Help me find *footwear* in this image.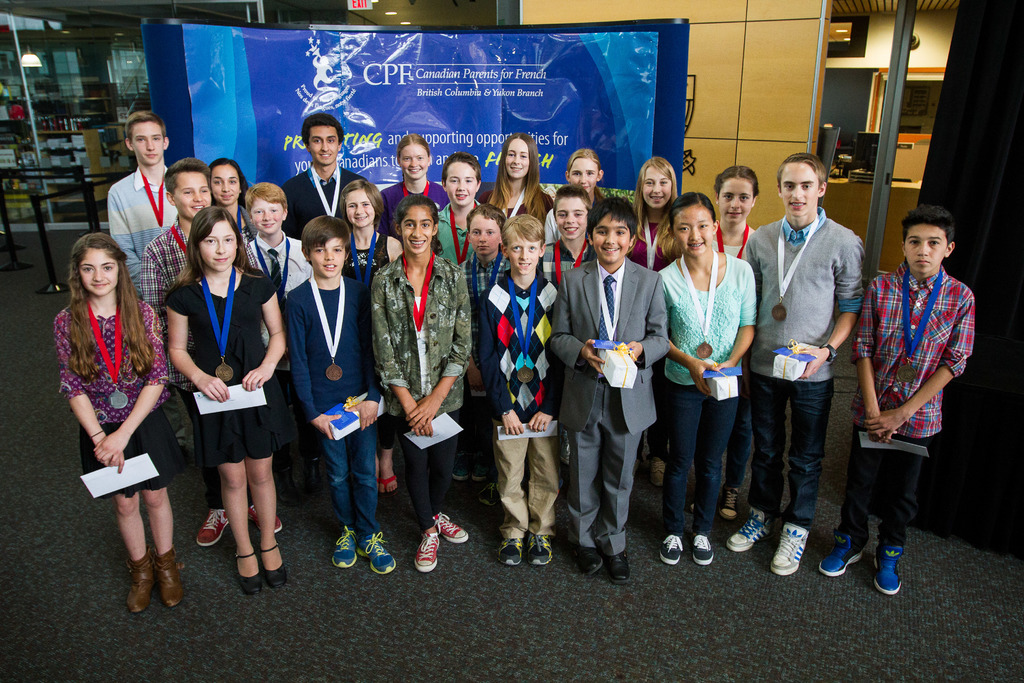
Found it: box=[819, 522, 874, 579].
